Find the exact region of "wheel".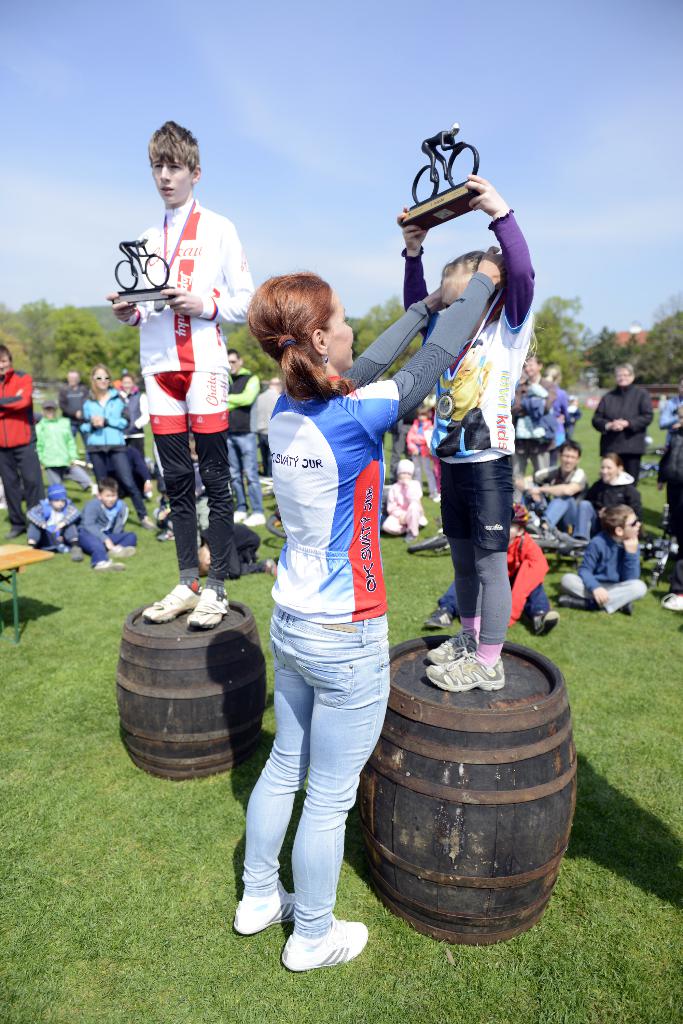
Exact region: x1=442 y1=143 x2=476 y2=178.
